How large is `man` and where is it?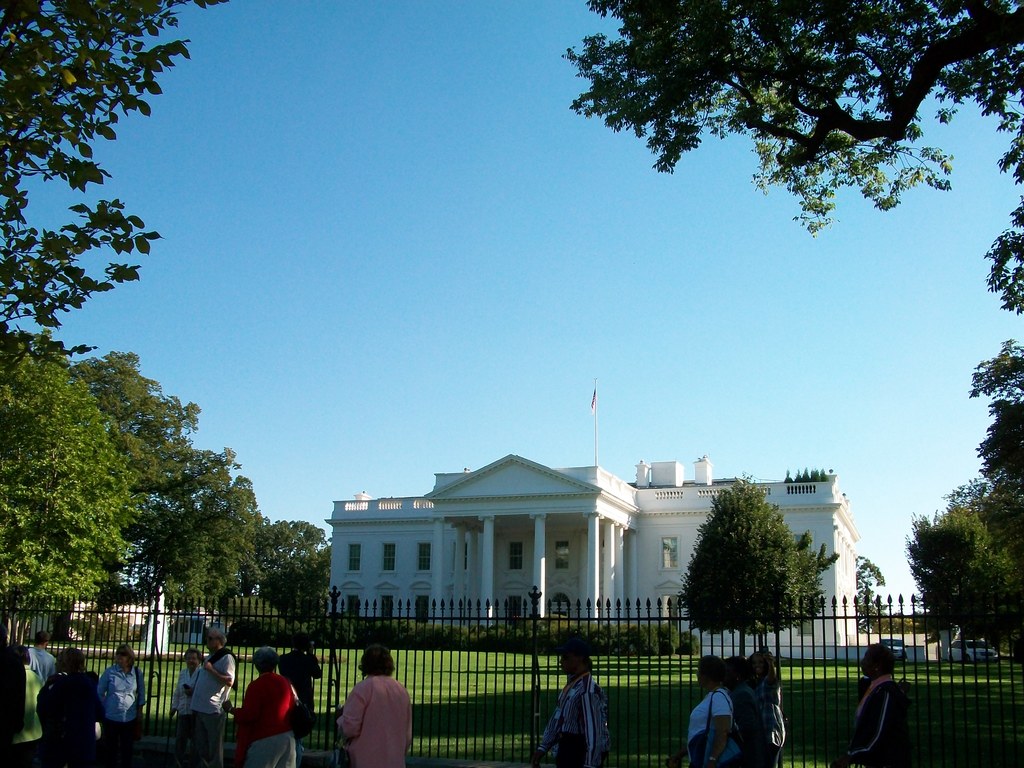
Bounding box: Rect(530, 637, 607, 767).
